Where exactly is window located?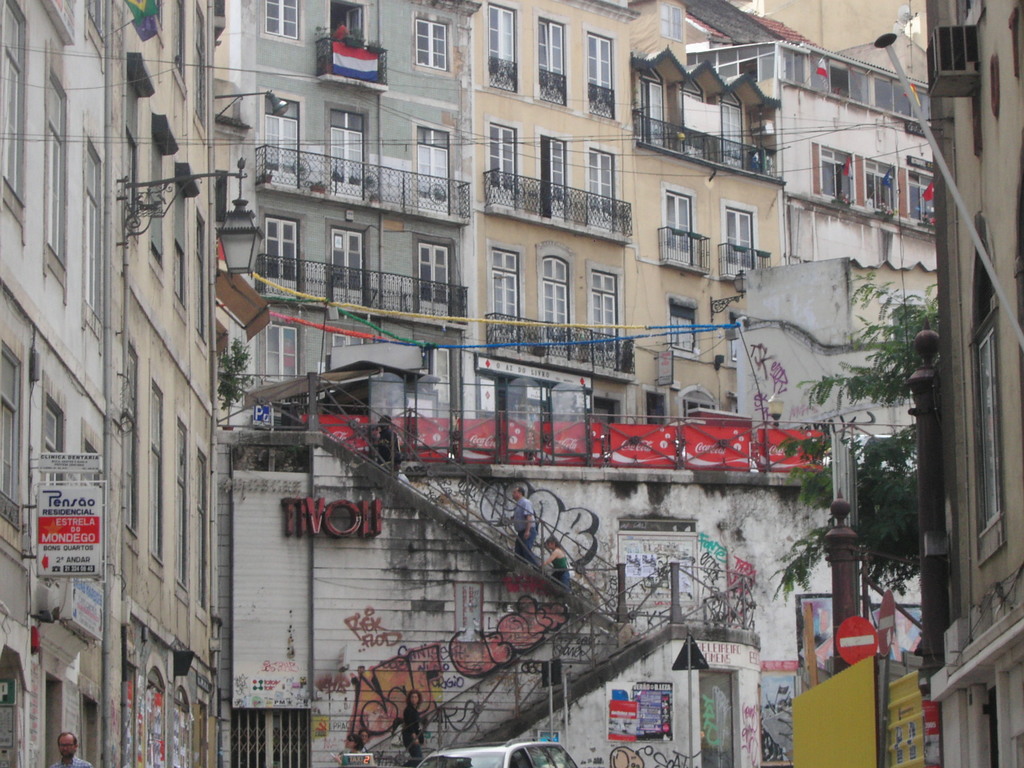
Its bounding box is bbox=[34, 70, 74, 268].
